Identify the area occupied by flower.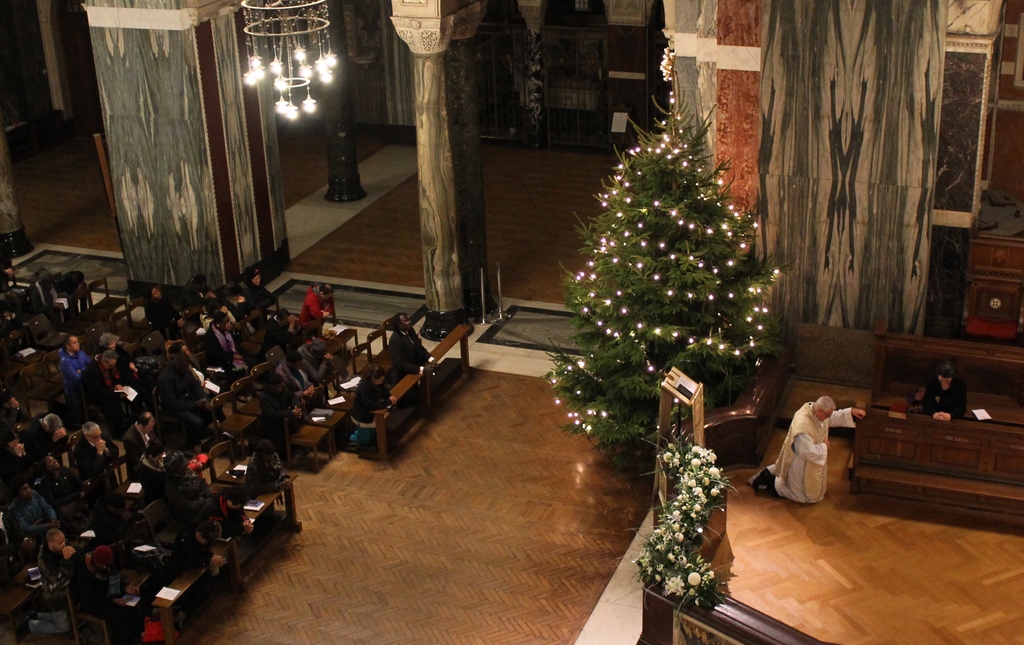
Area: crop(687, 573, 701, 586).
